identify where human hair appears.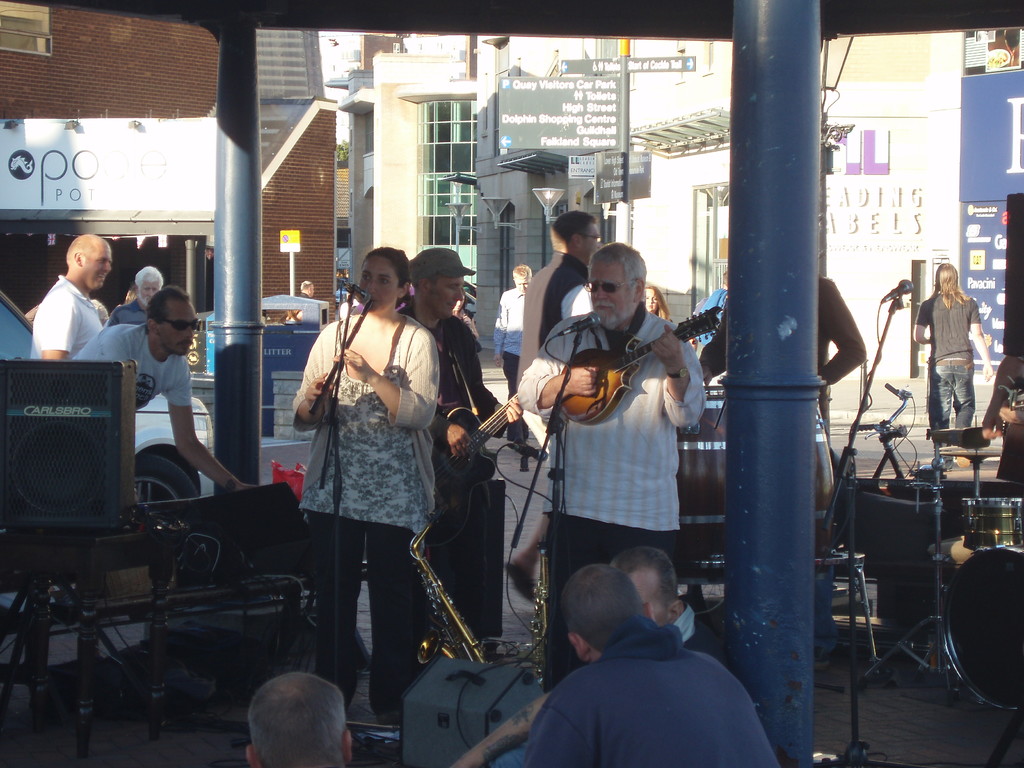
Appears at [513, 262, 533, 280].
